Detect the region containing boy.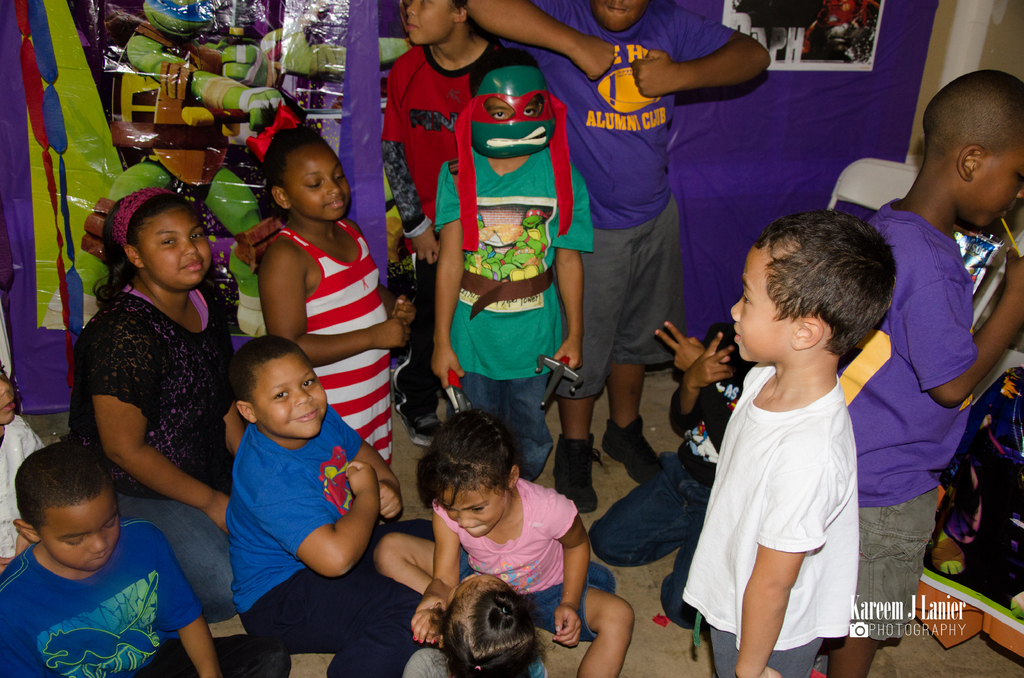
<bbox>680, 216, 897, 677</bbox>.
